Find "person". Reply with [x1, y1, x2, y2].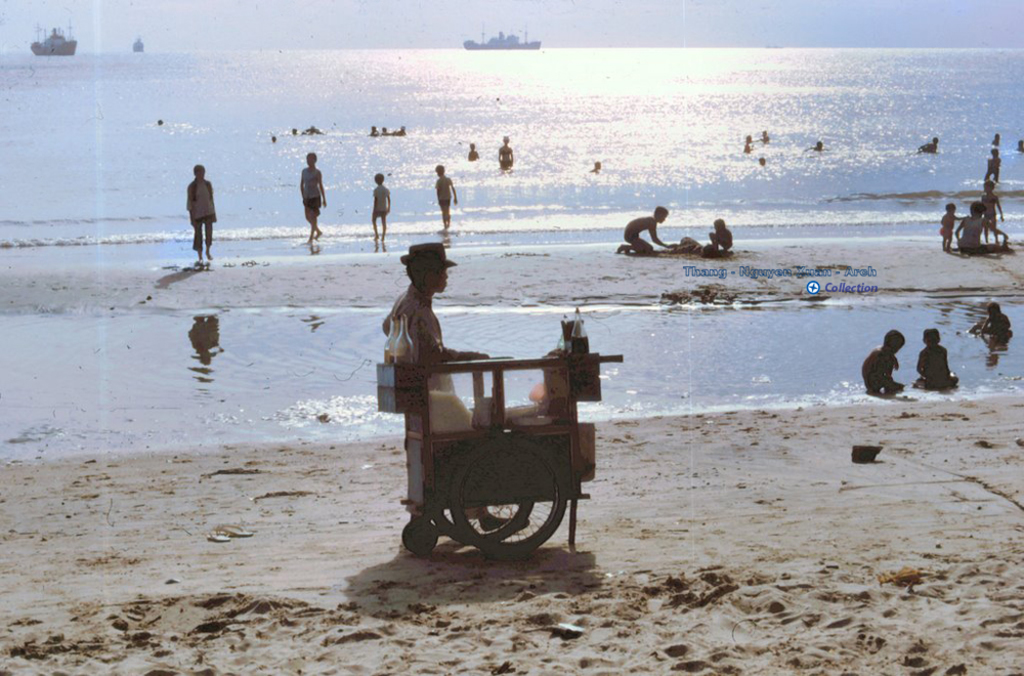
[465, 143, 481, 163].
